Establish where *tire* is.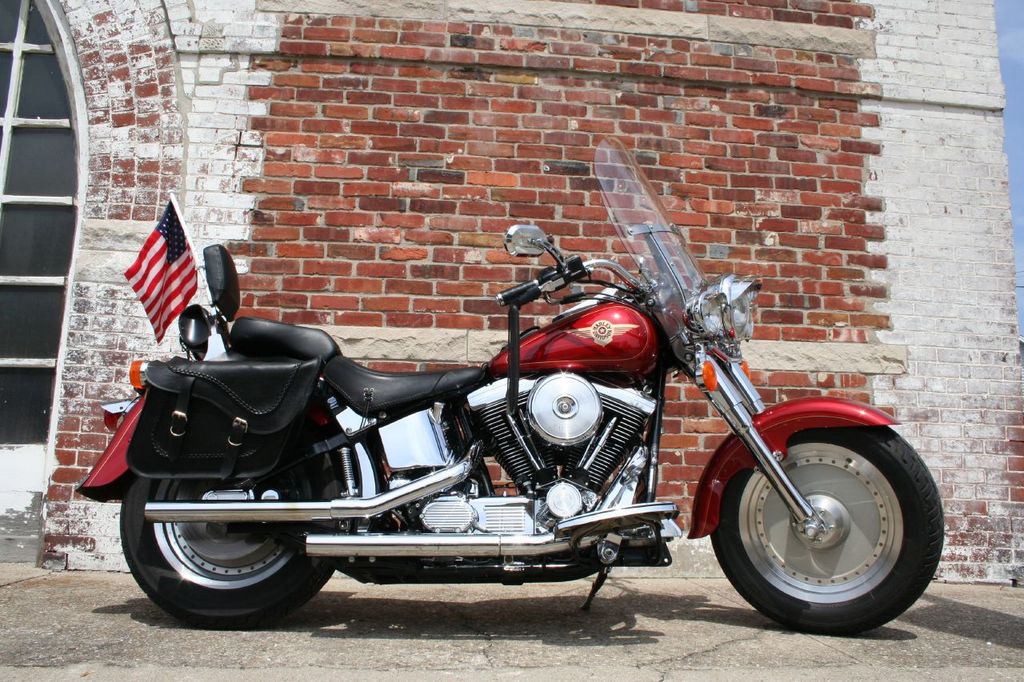
Established at <region>122, 428, 343, 616</region>.
